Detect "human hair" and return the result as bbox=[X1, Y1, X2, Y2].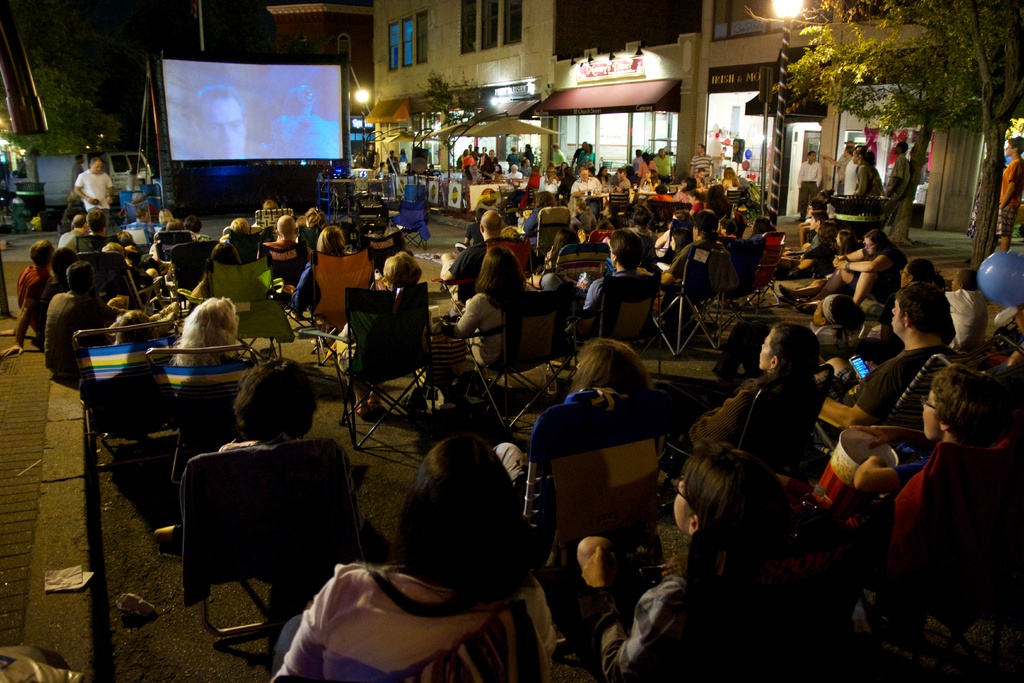
bbox=[846, 146, 854, 152].
